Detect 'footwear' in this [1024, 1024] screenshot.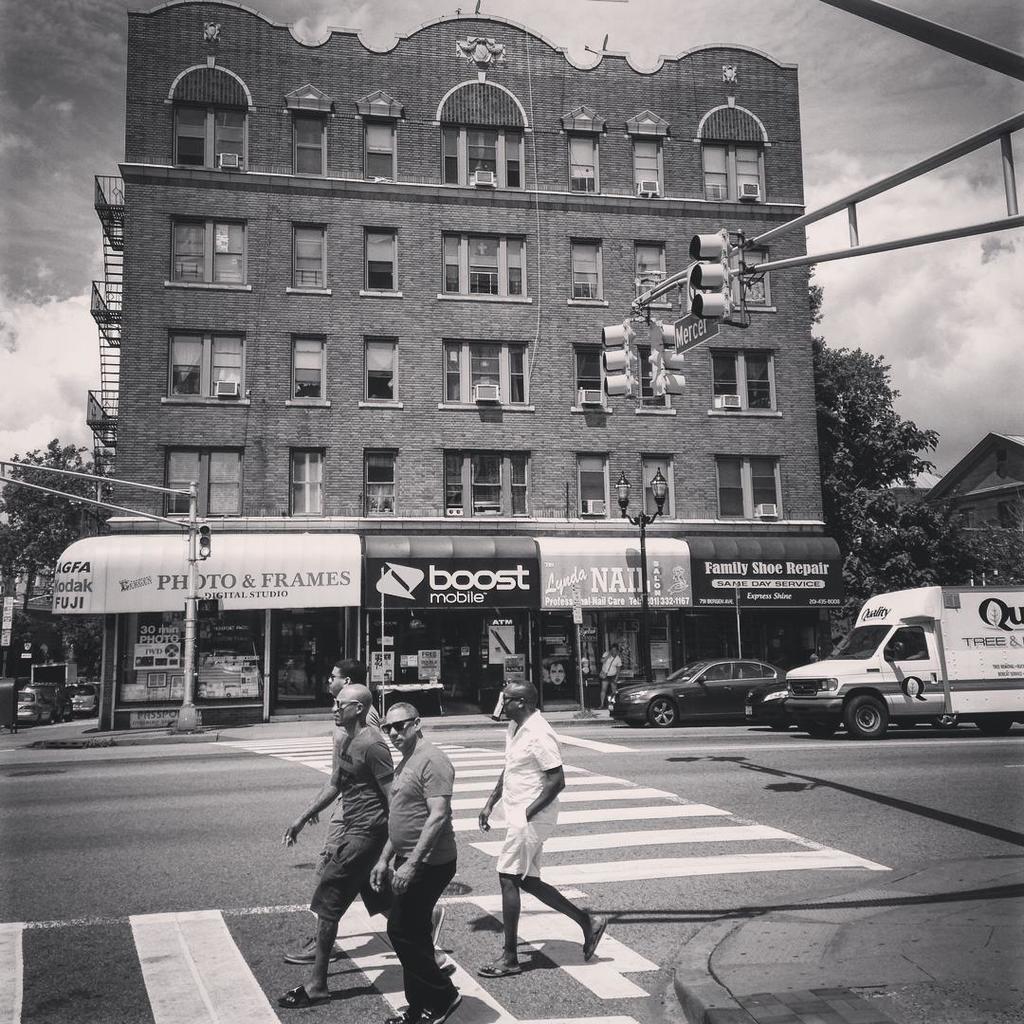
Detection: {"x1": 582, "y1": 917, "x2": 607, "y2": 964}.
